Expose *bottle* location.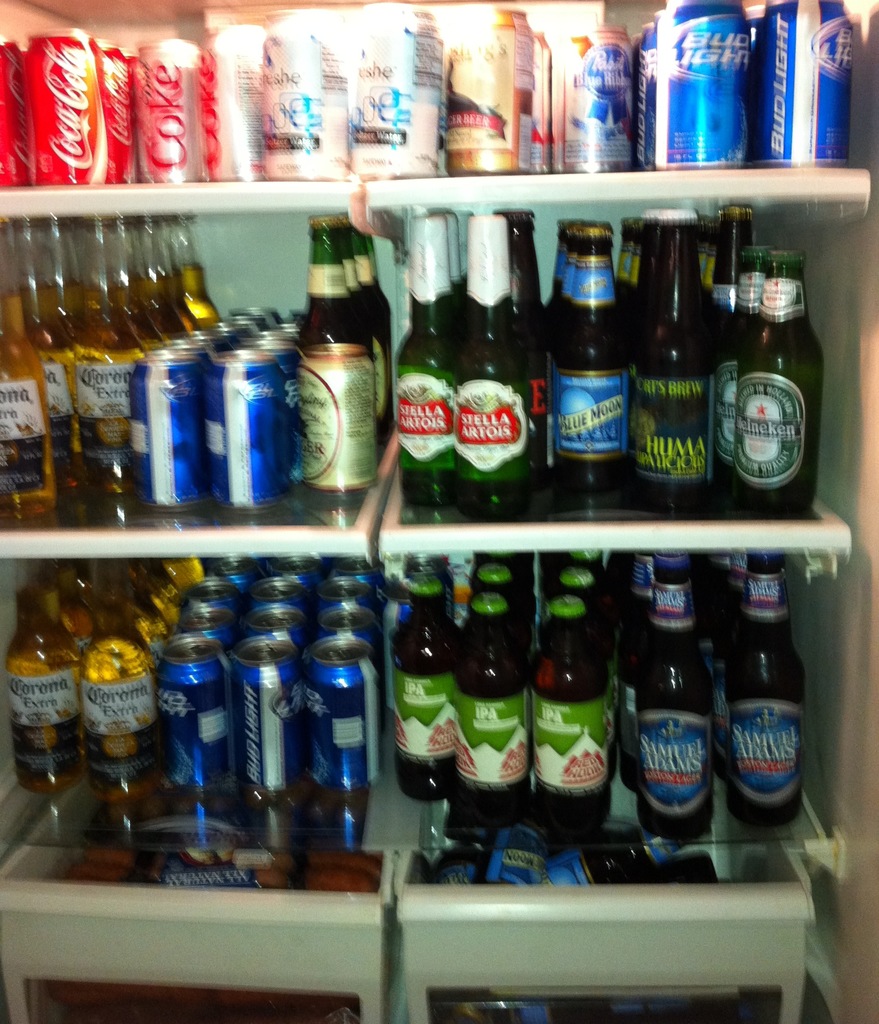
Exposed at [473, 197, 575, 454].
